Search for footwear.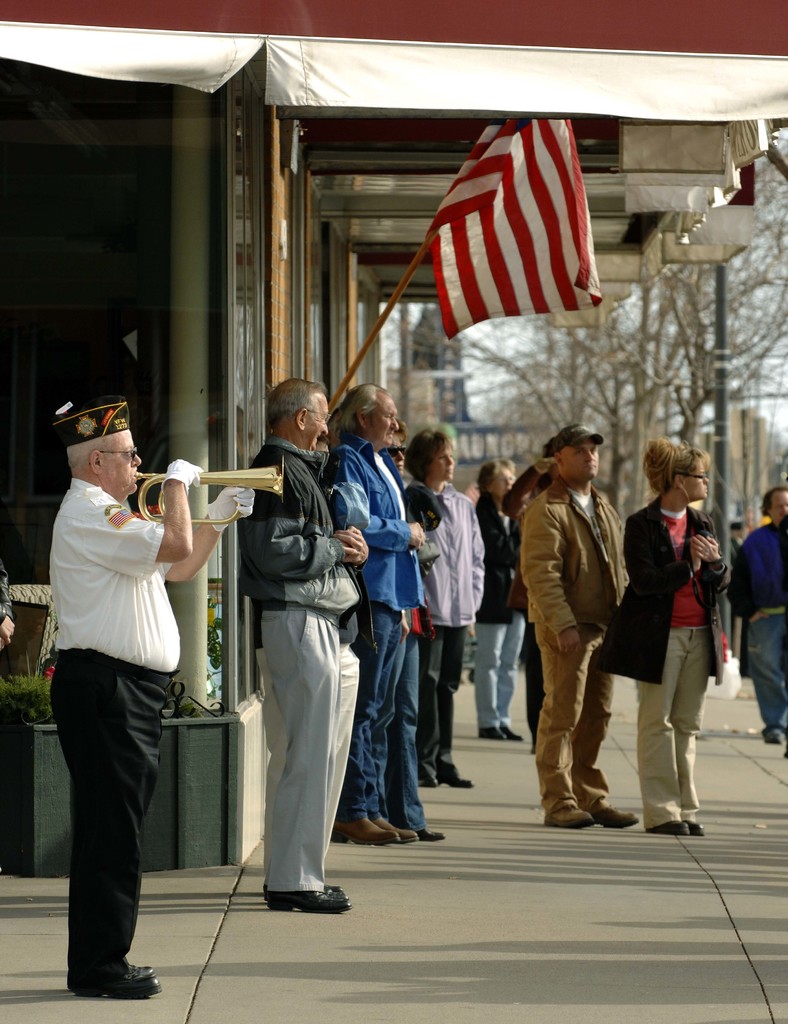
Found at x1=334 y1=810 x2=384 y2=847.
